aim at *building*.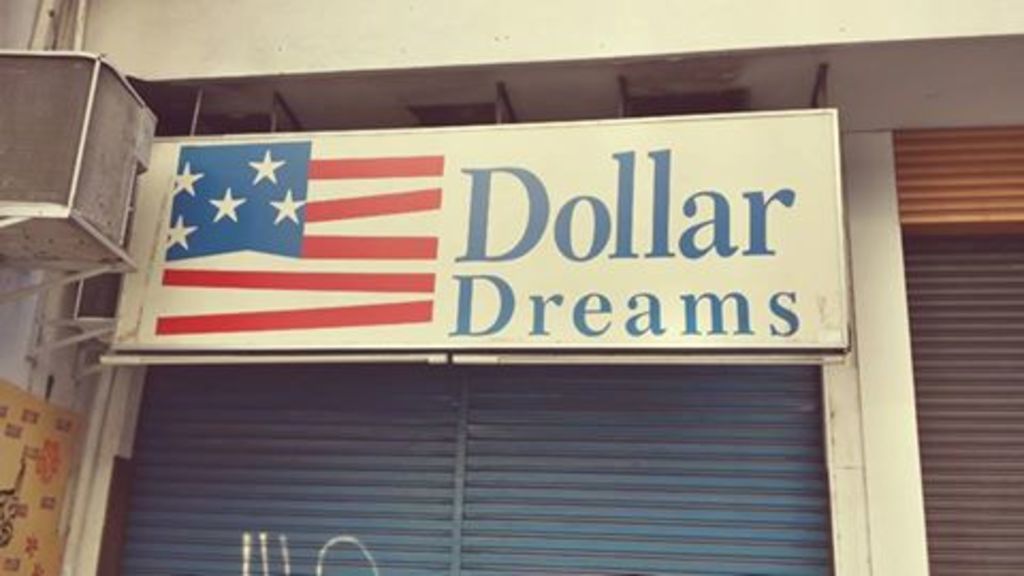
Aimed at <box>0,0,1022,574</box>.
